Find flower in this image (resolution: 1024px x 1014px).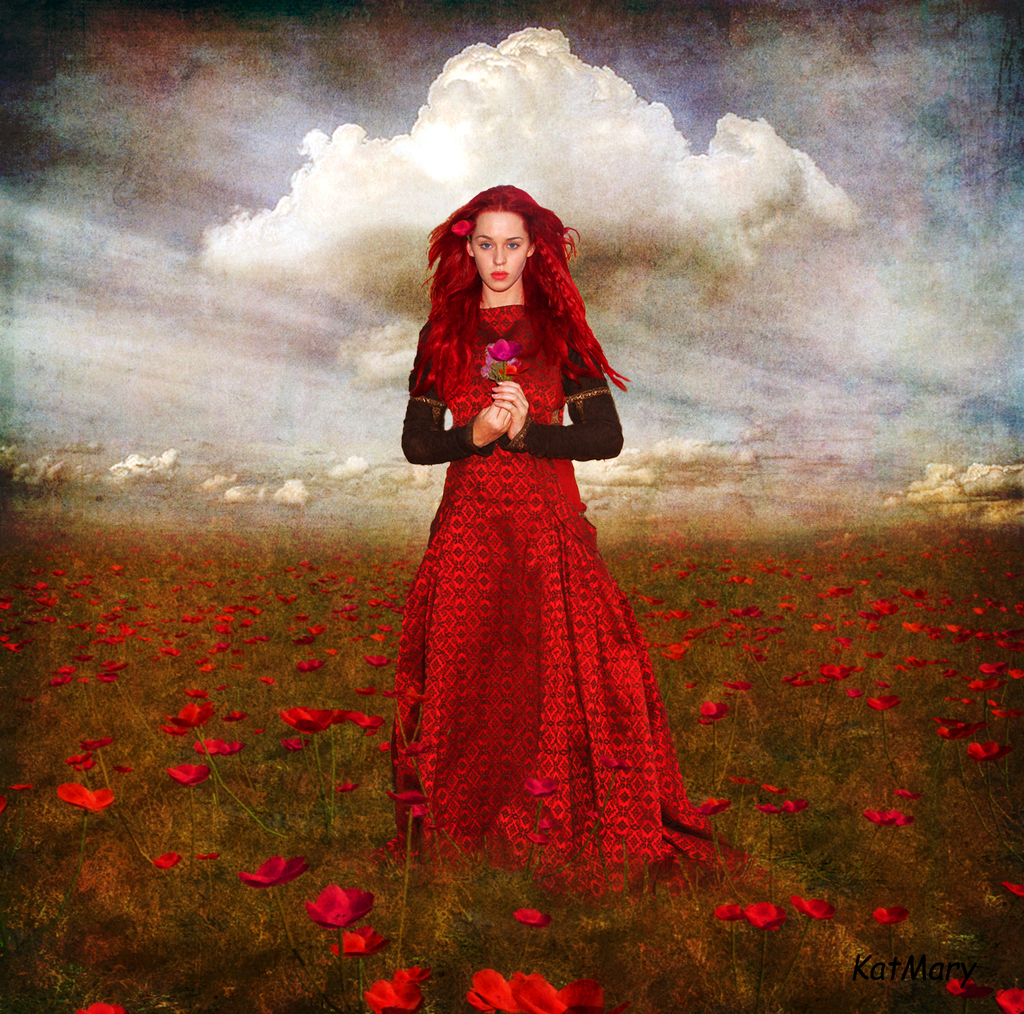
bbox=(217, 728, 246, 757).
